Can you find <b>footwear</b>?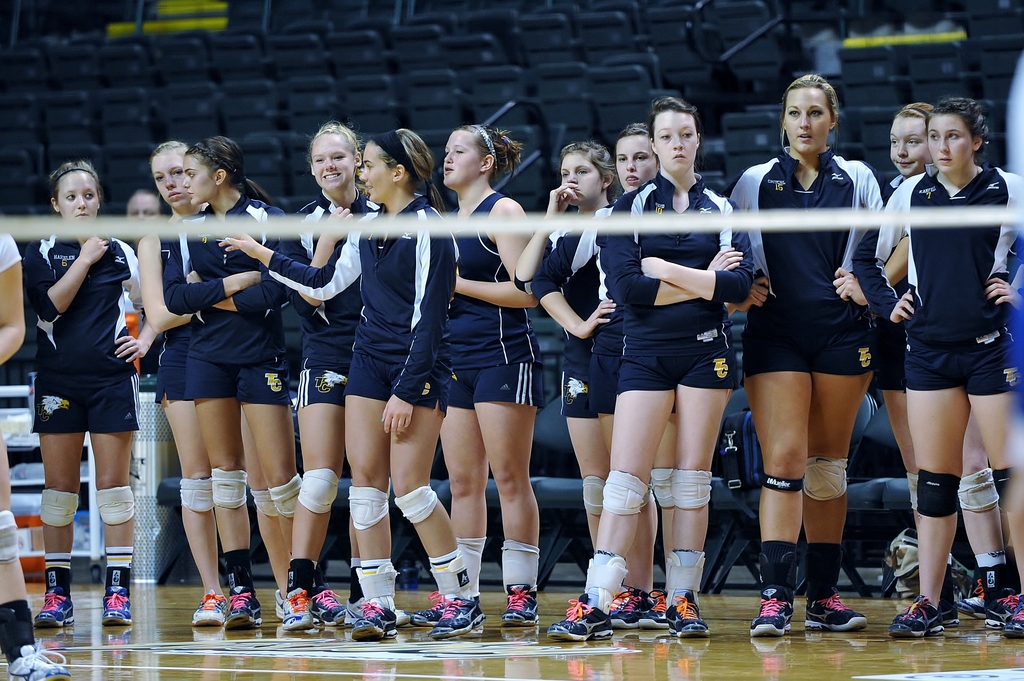
Yes, bounding box: [550, 597, 610, 641].
